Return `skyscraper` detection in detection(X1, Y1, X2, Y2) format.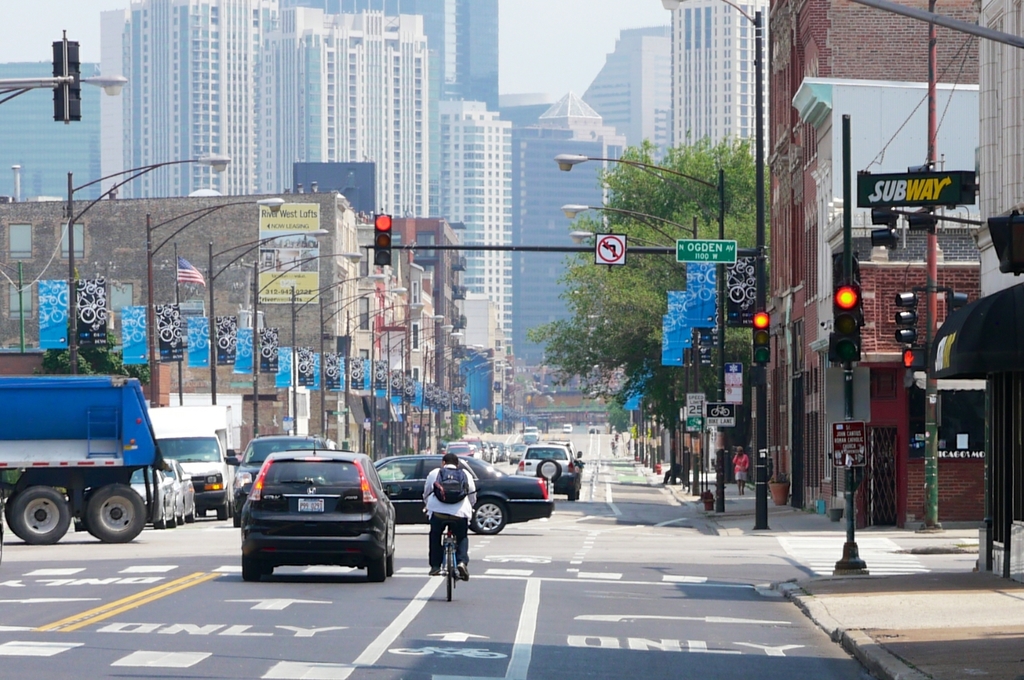
detection(428, 95, 518, 354).
